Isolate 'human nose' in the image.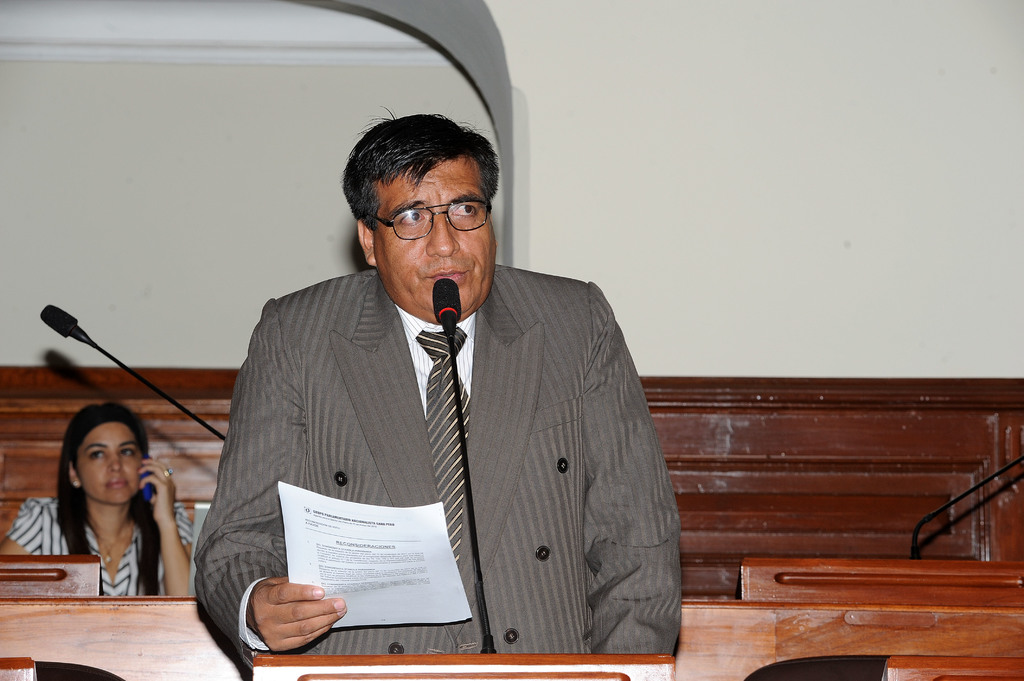
Isolated region: [428, 216, 458, 257].
